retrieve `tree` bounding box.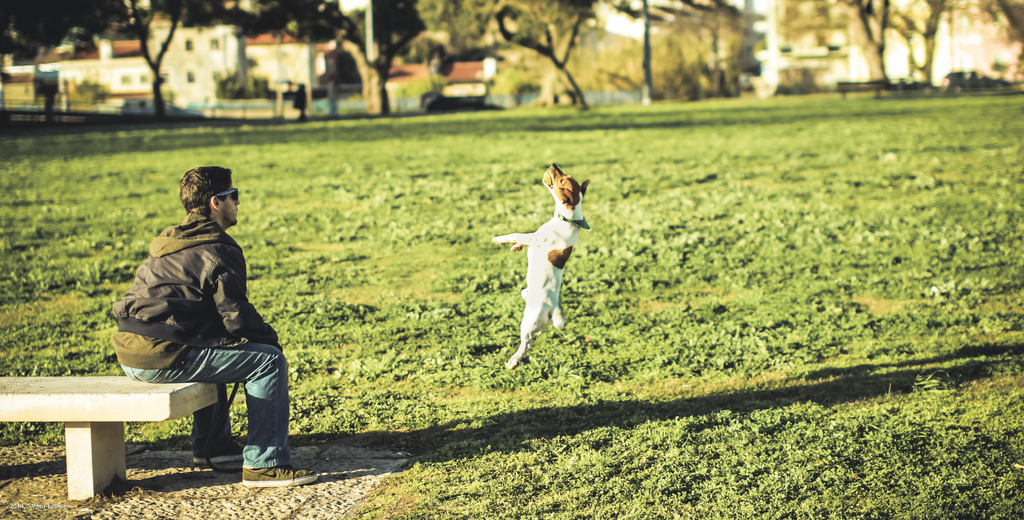
Bounding box: region(419, 0, 593, 111).
